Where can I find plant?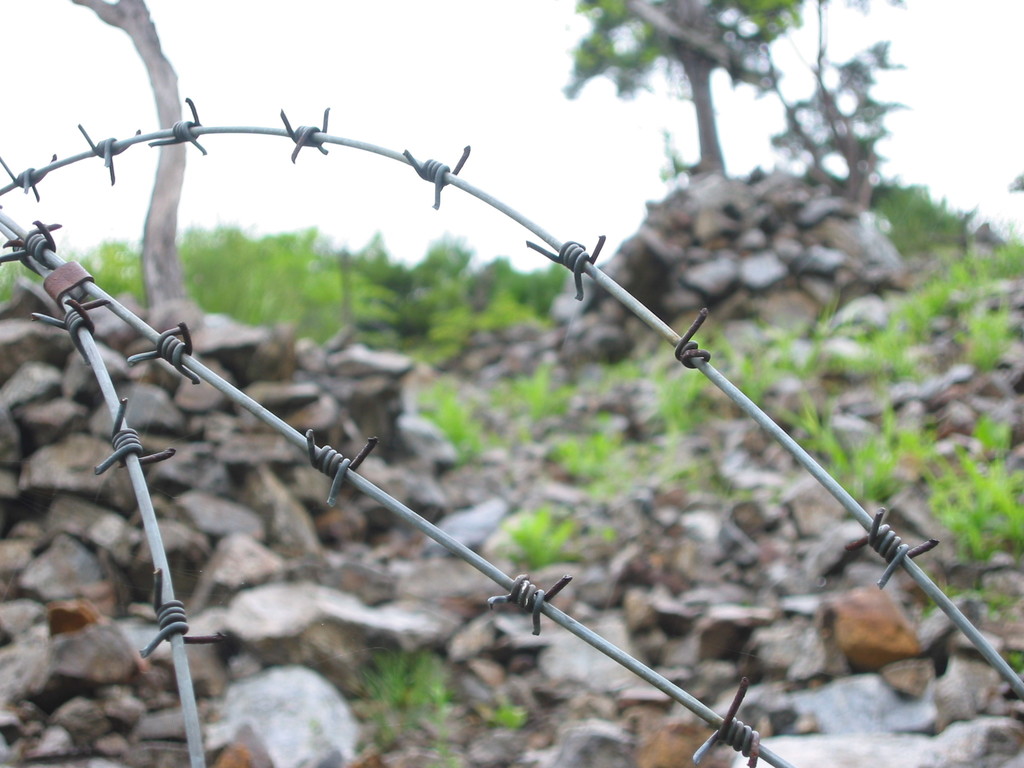
You can find it at [348,657,451,743].
